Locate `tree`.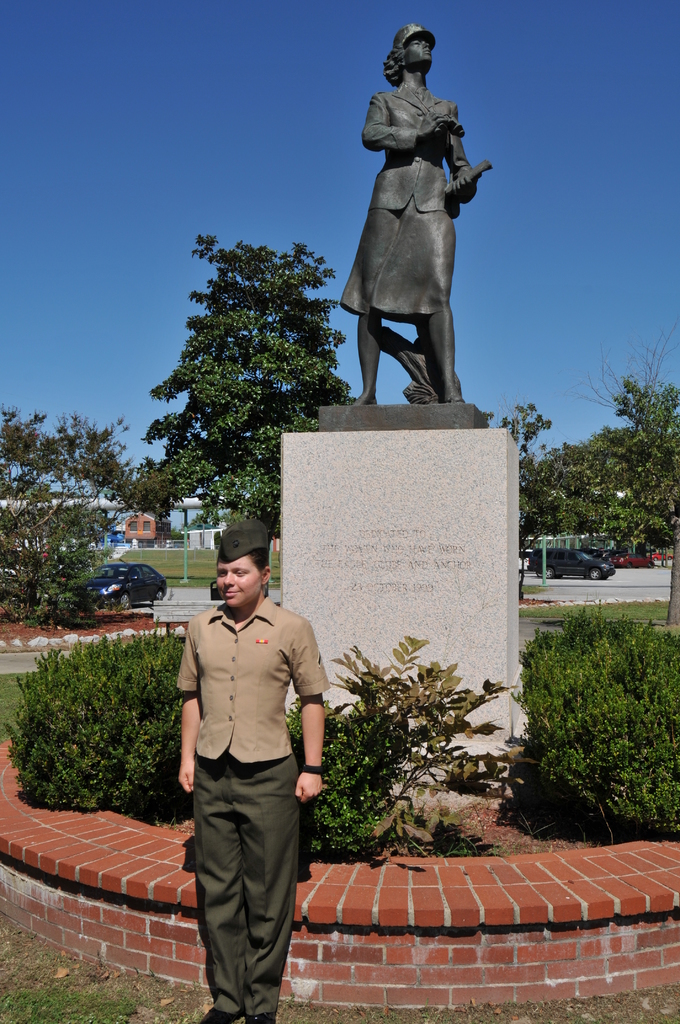
Bounding box: 125 232 353 557.
